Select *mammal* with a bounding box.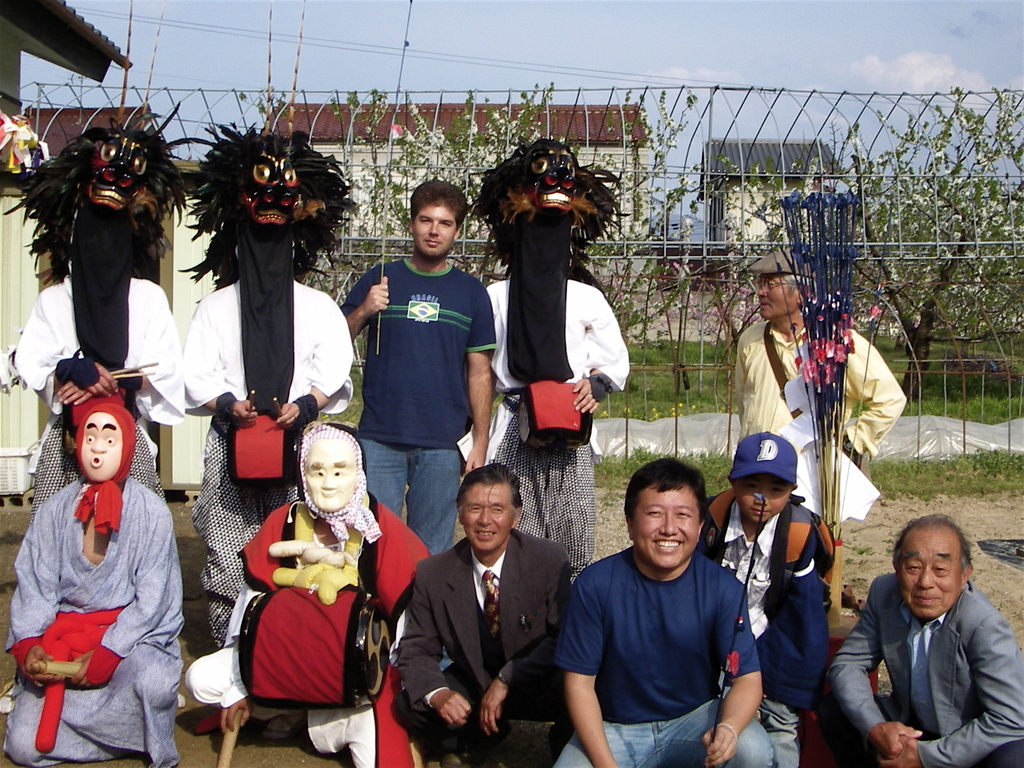
[700,434,829,767].
